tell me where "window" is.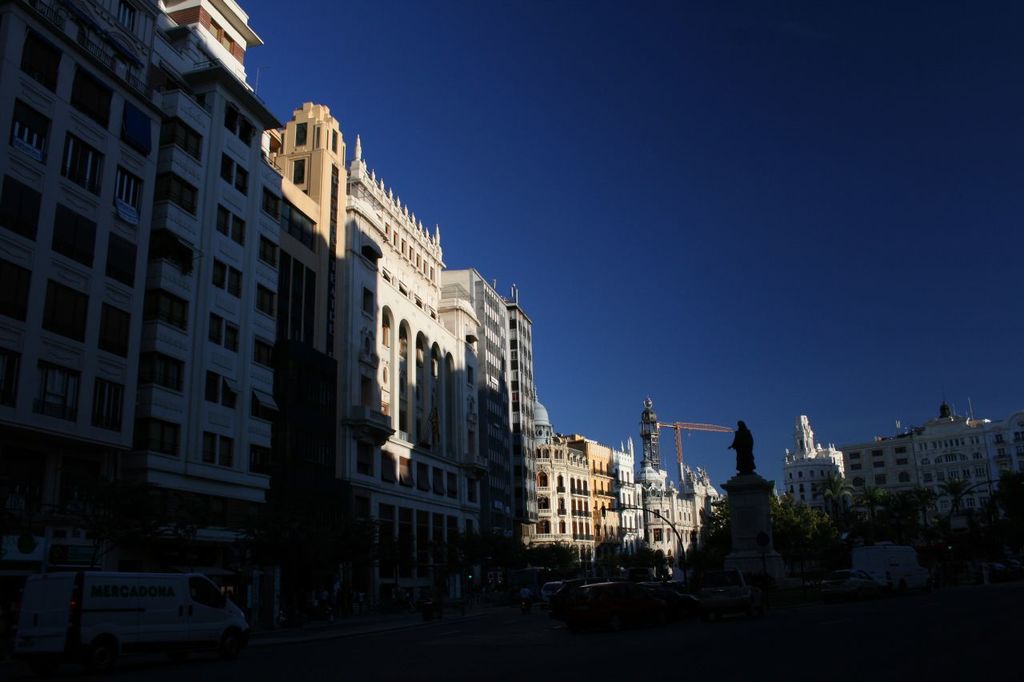
"window" is at 849 448 865 458.
